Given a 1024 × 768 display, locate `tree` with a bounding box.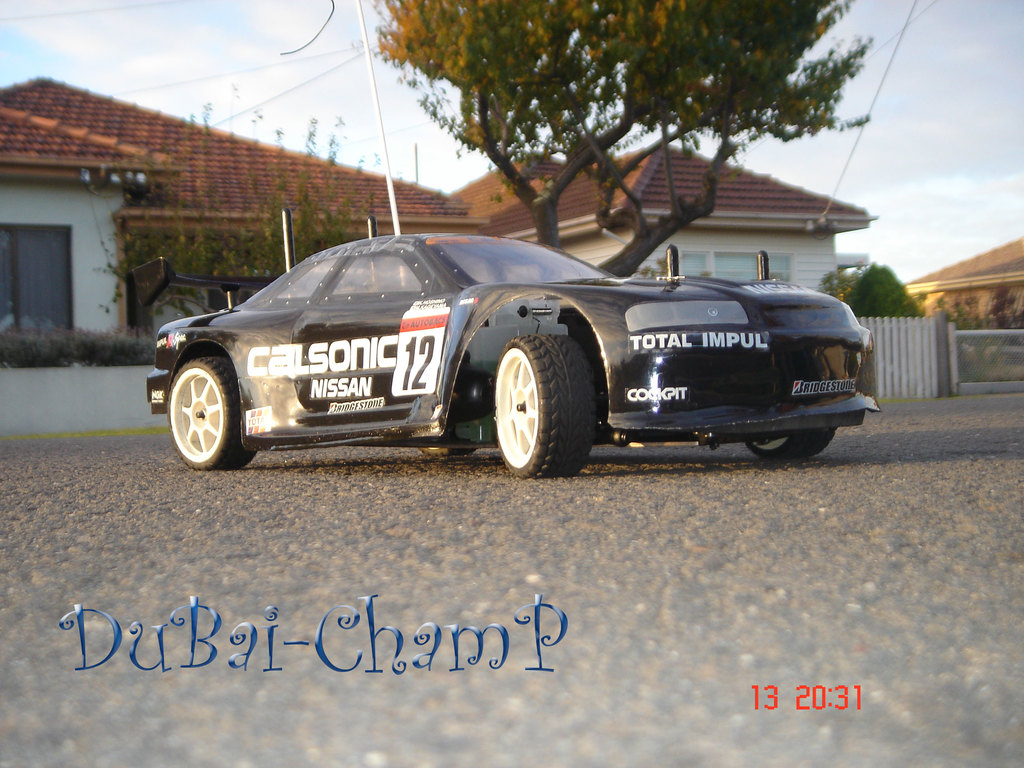
Located: 293, 19, 919, 238.
